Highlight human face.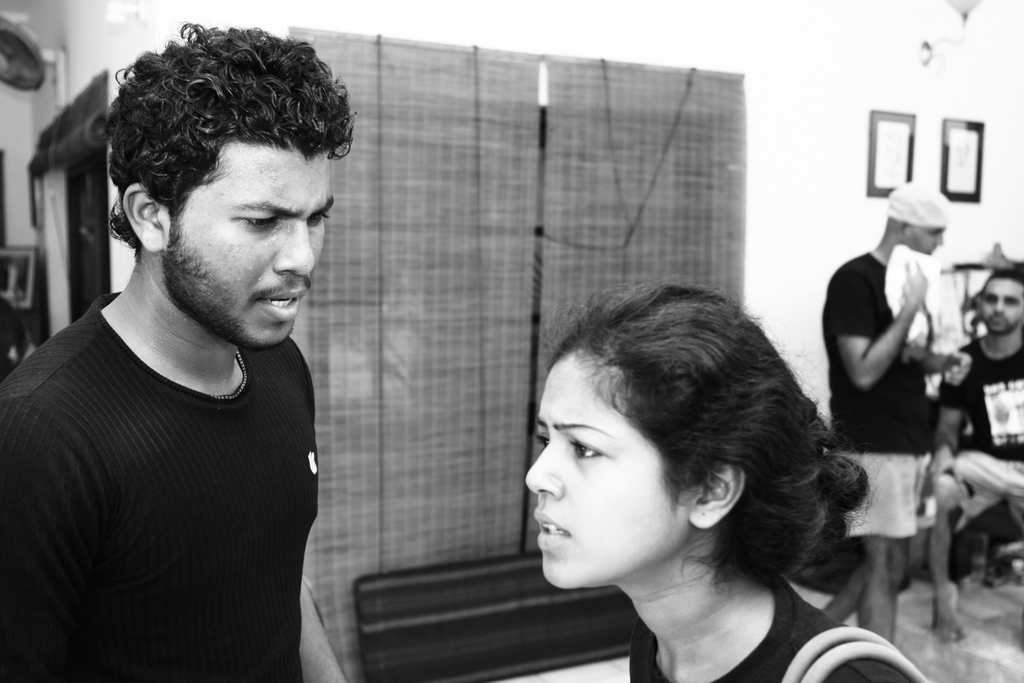
Highlighted region: x1=165 y1=150 x2=337 y2=345.
